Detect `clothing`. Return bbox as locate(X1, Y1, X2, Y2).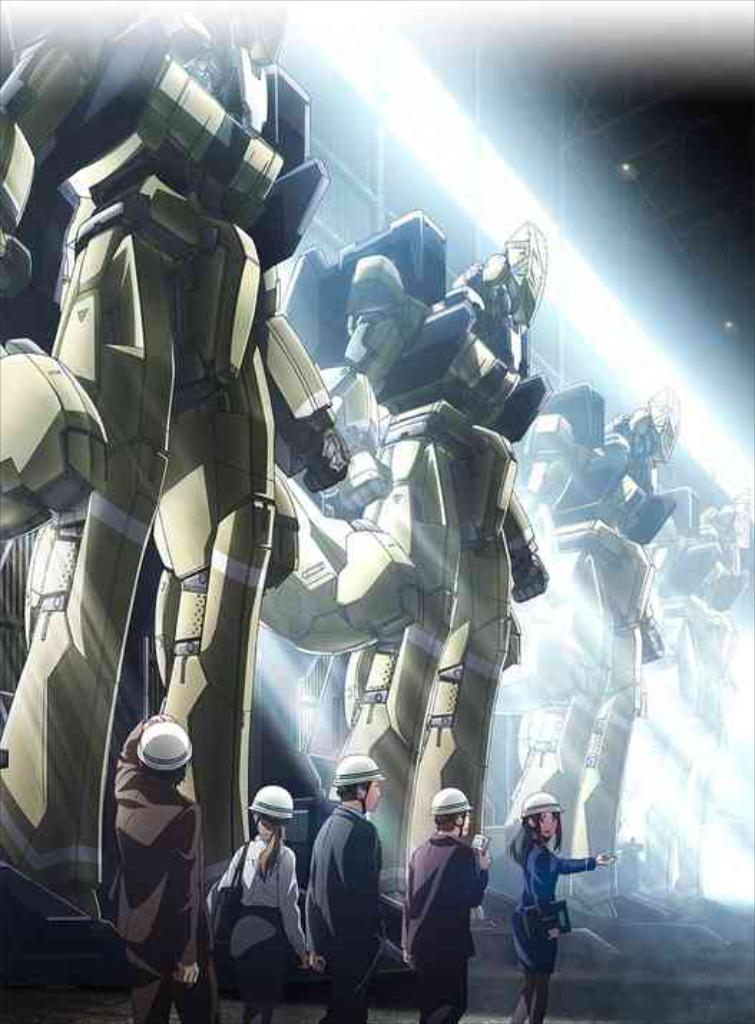
locate(400, 821, 483, 1018).
